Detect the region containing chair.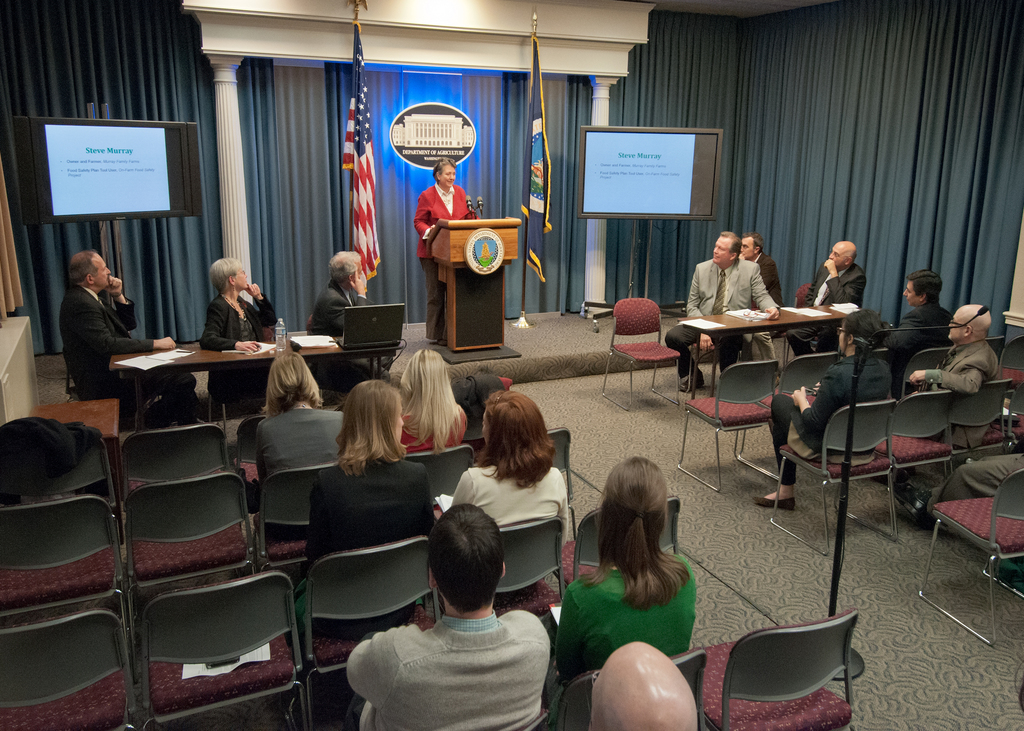
region(780, 282, 822, 365).
